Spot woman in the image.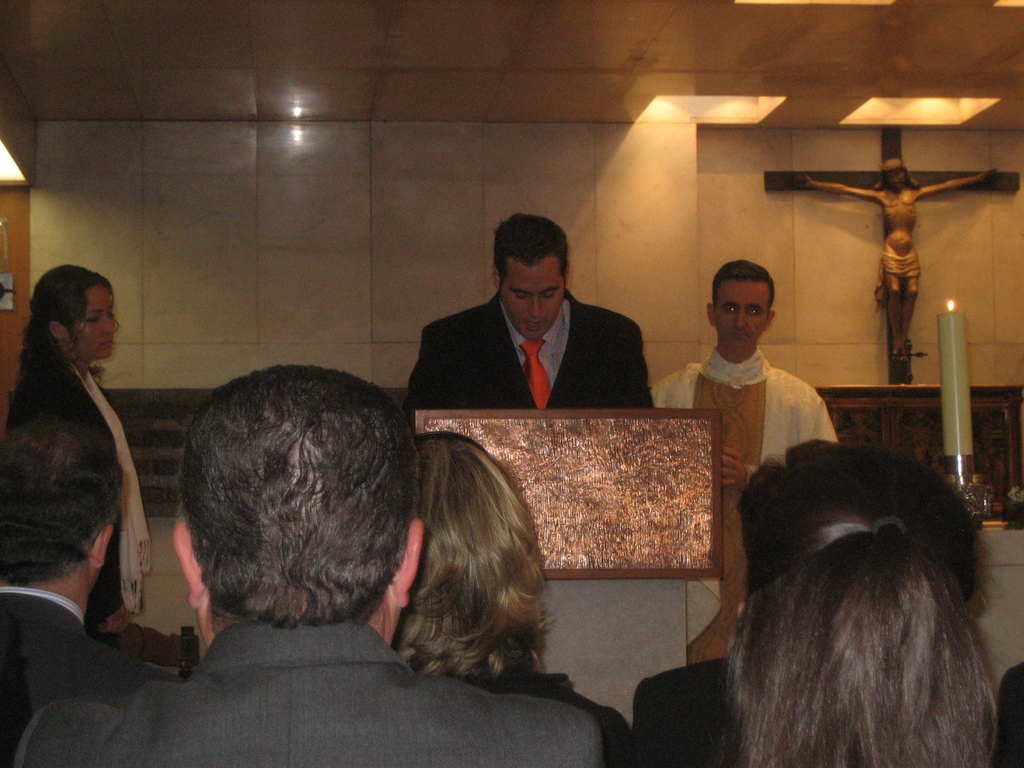
woman found at l=6, t=266, r=157, b=641.
